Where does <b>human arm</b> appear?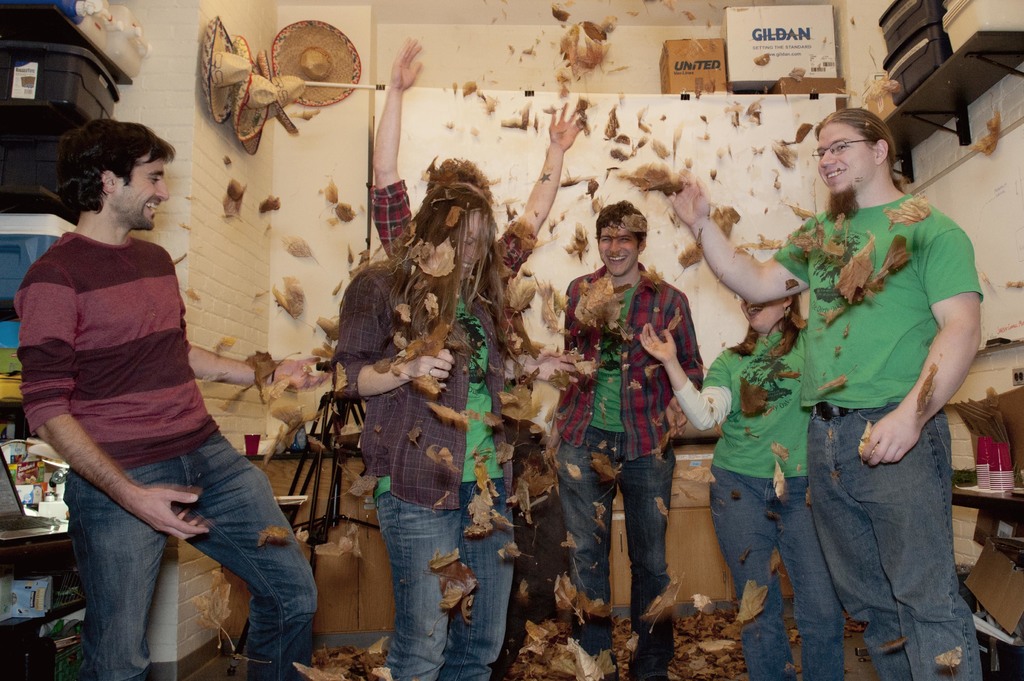
Appears at 854/225/986/465.
